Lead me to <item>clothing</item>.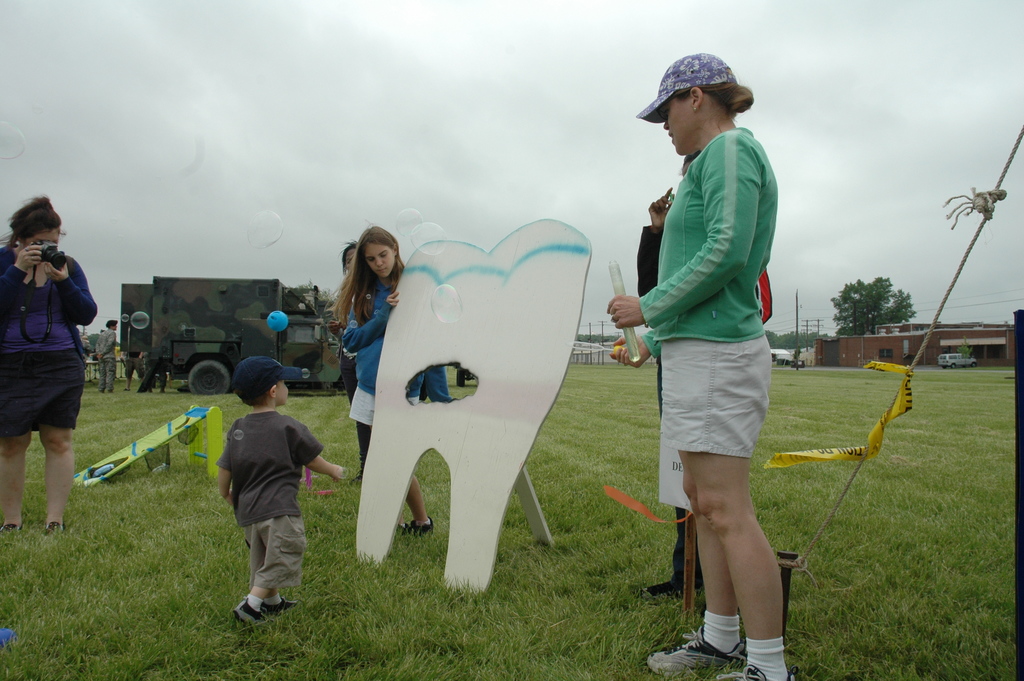
Lead to {"x1": 634, "y1": 125, "x2": 751, "y2": 465}.
